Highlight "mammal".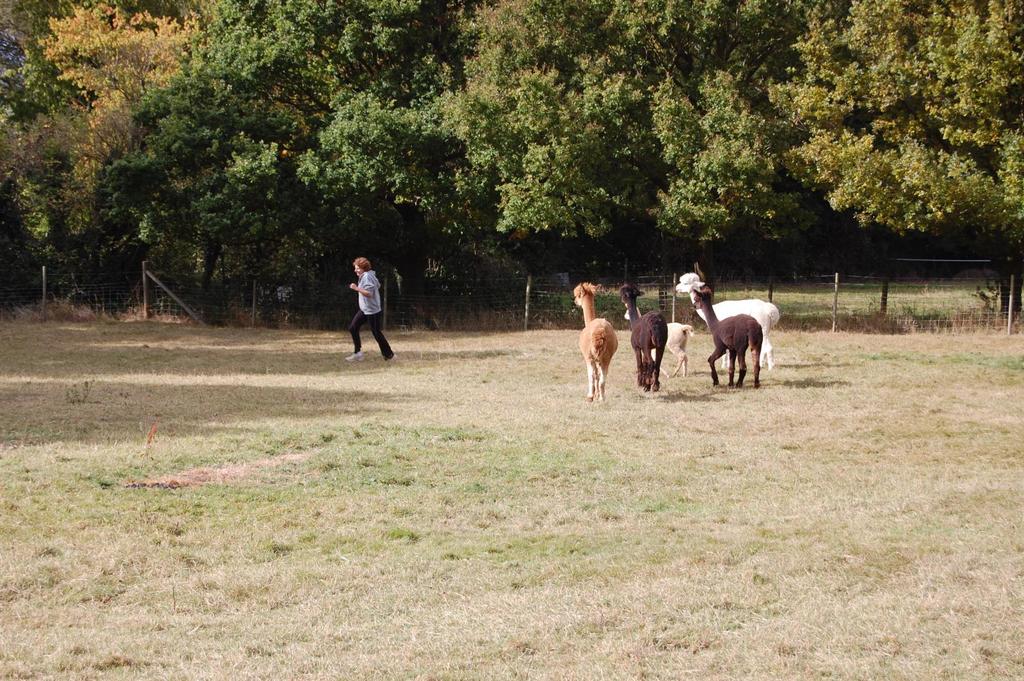
Highlighted region: [left=622, top=300, right=693, bottom=374].
